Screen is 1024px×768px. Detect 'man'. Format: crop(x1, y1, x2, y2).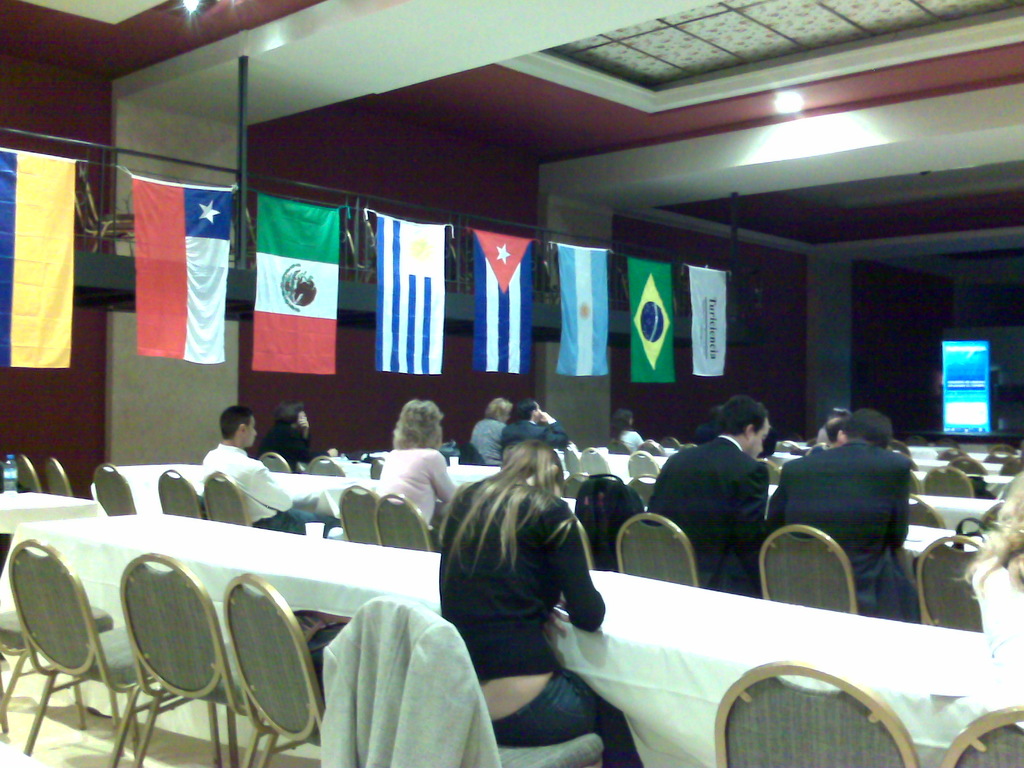
crop(644, 393, 768, 590).
